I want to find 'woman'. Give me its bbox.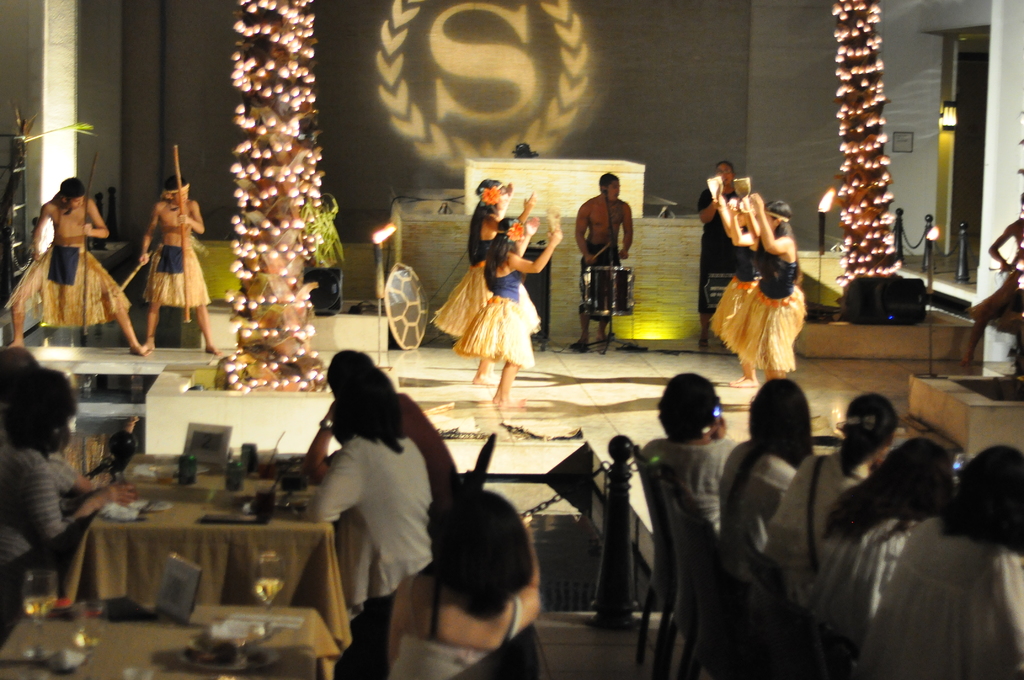
bbox=[868, 444, 1023, 679].
